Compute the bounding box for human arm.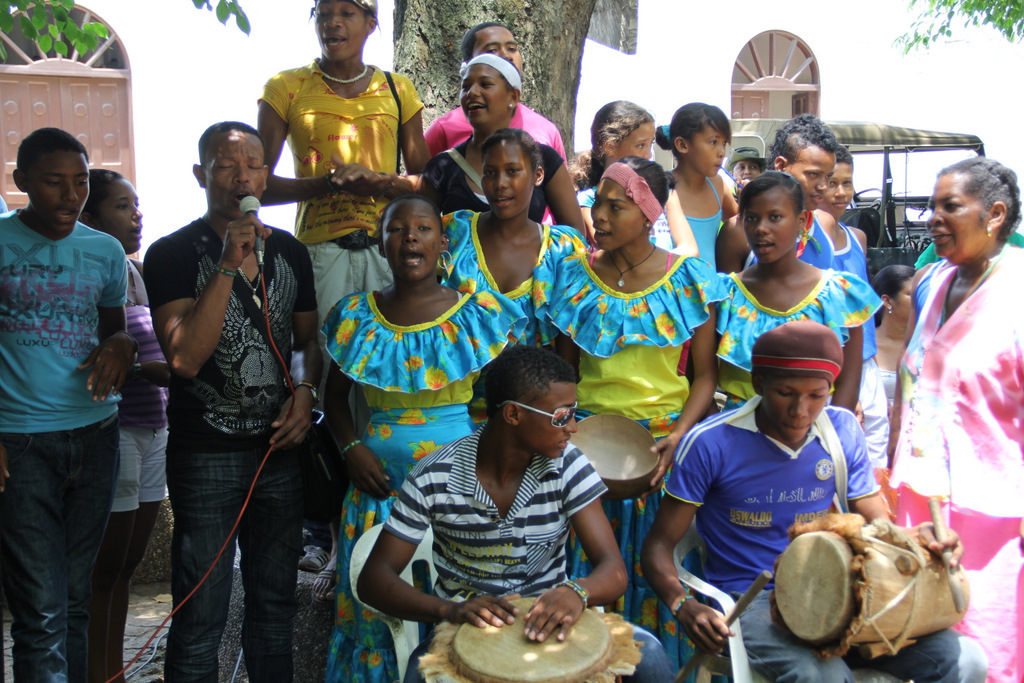
[left=829, top=399, right=965, bottom=571].
